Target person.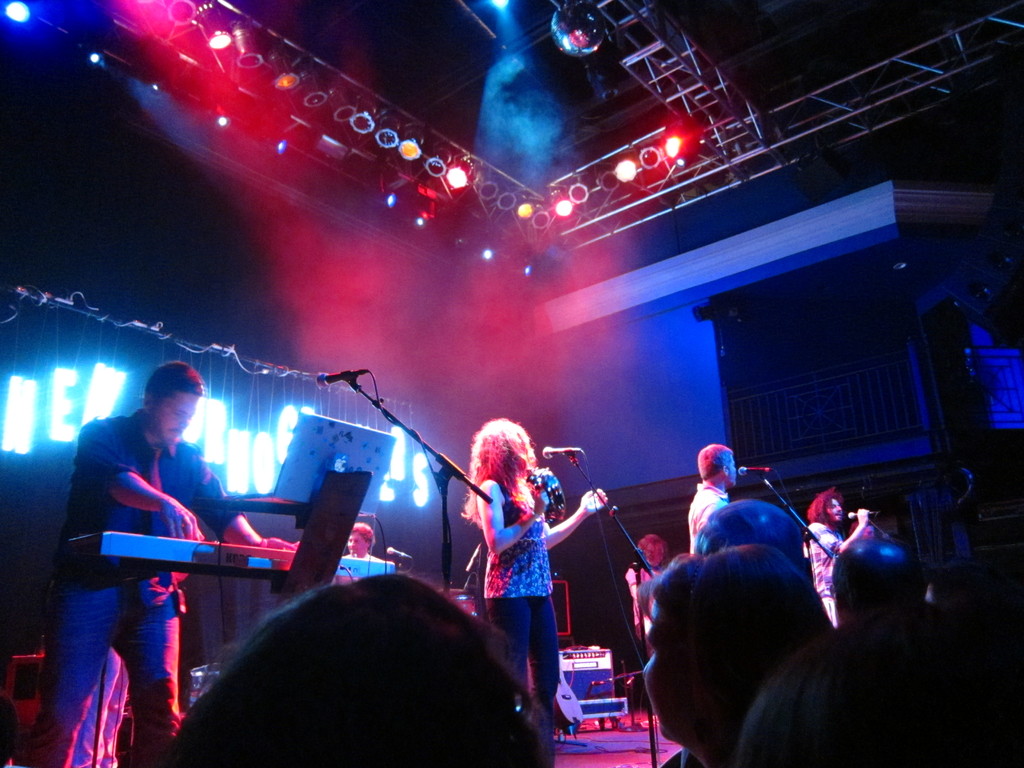
Target region: bbox=(680, 445, 734, 550).
